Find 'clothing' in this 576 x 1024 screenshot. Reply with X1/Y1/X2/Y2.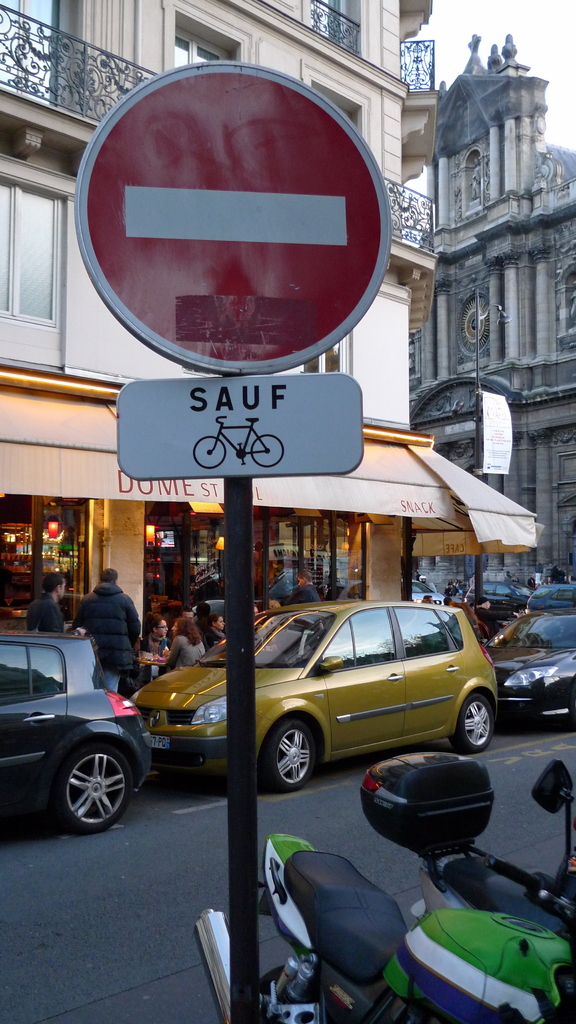
162/634/207/662.
